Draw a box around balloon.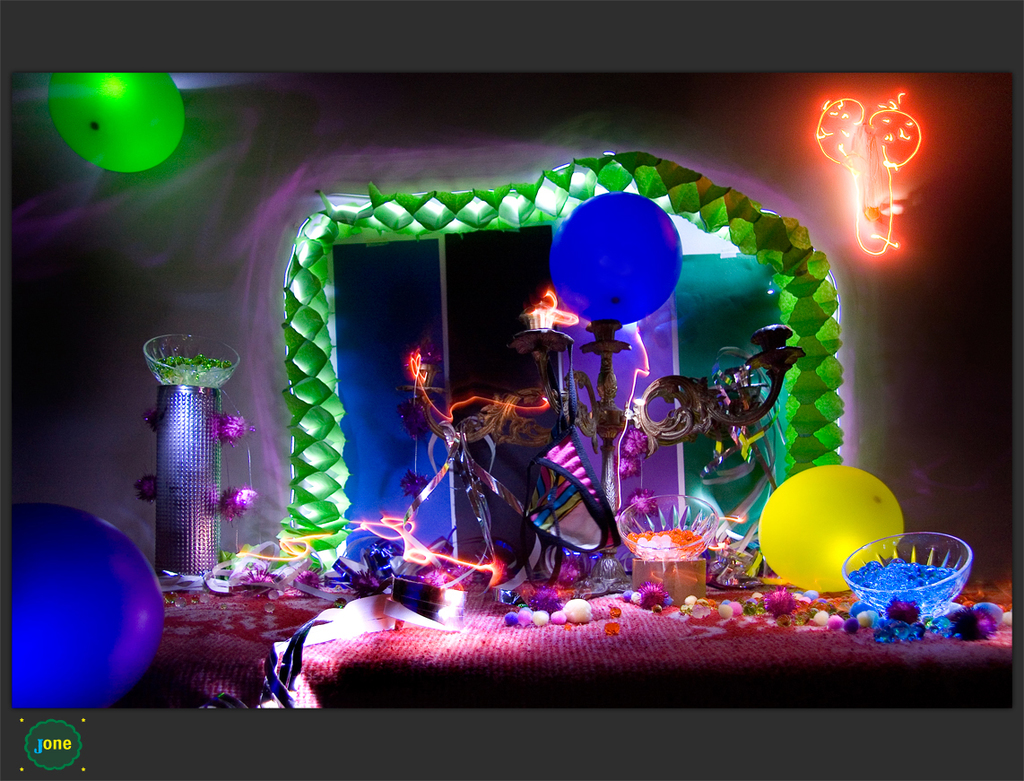
BBox(13, 506, 167, 710).
